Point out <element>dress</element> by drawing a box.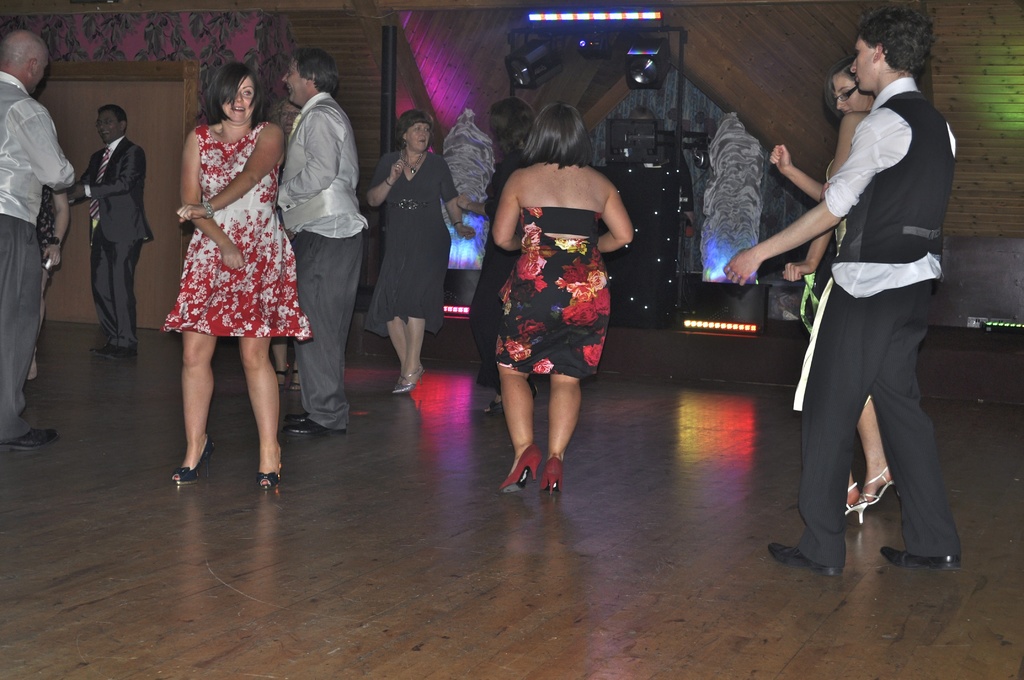
locate(158, 108, 297, 345).
